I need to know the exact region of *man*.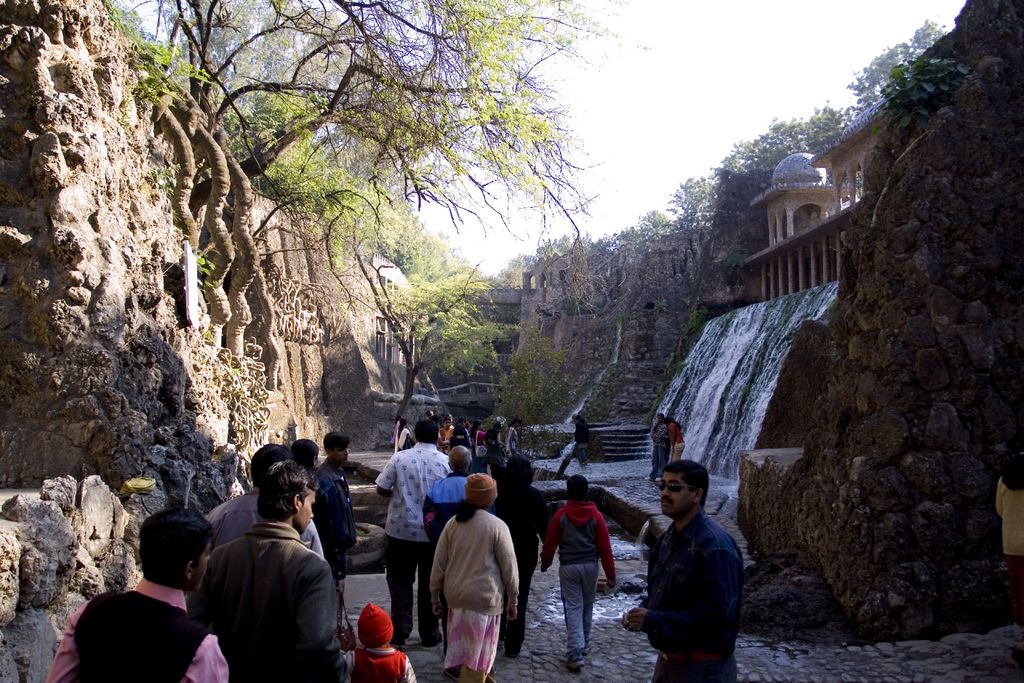
Region: (x1=419, y1=443, x2=483, y2=659).
